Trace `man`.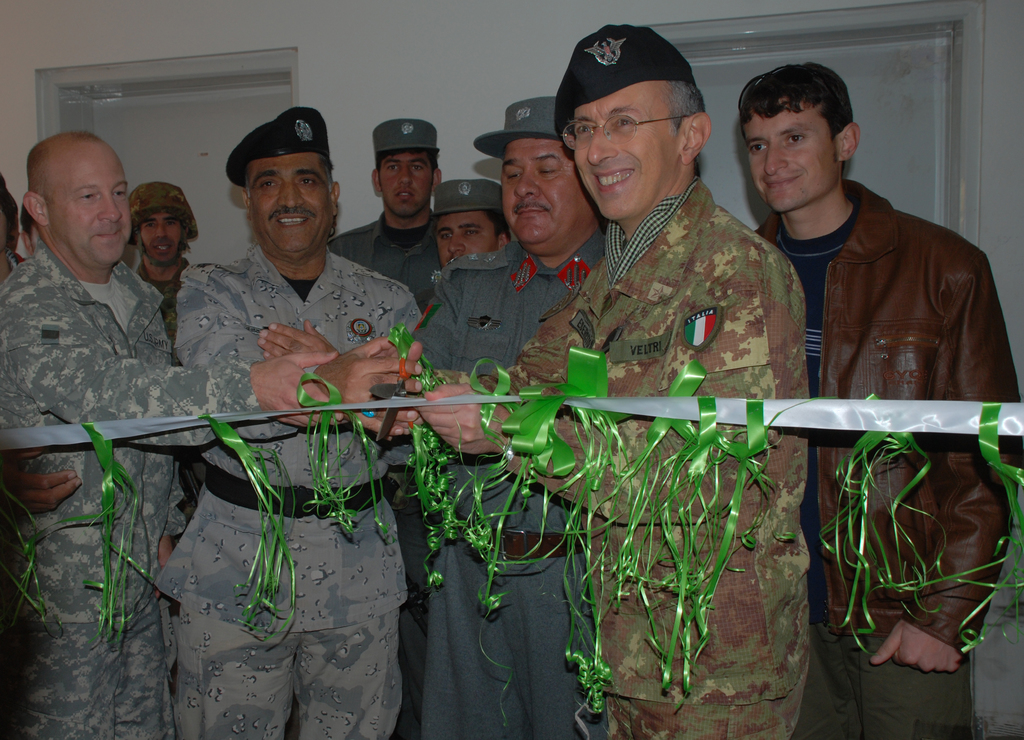
Traced to select_region(4, 138, 397, 739).
